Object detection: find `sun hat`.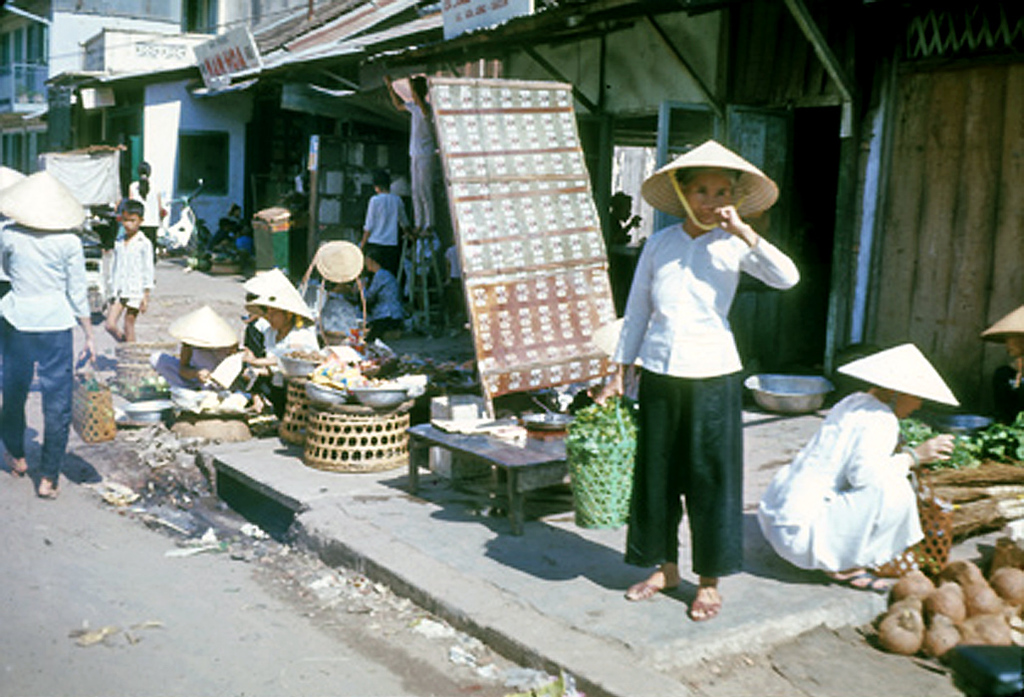
(x1=0, y1=162, x2=28, y2=191).
